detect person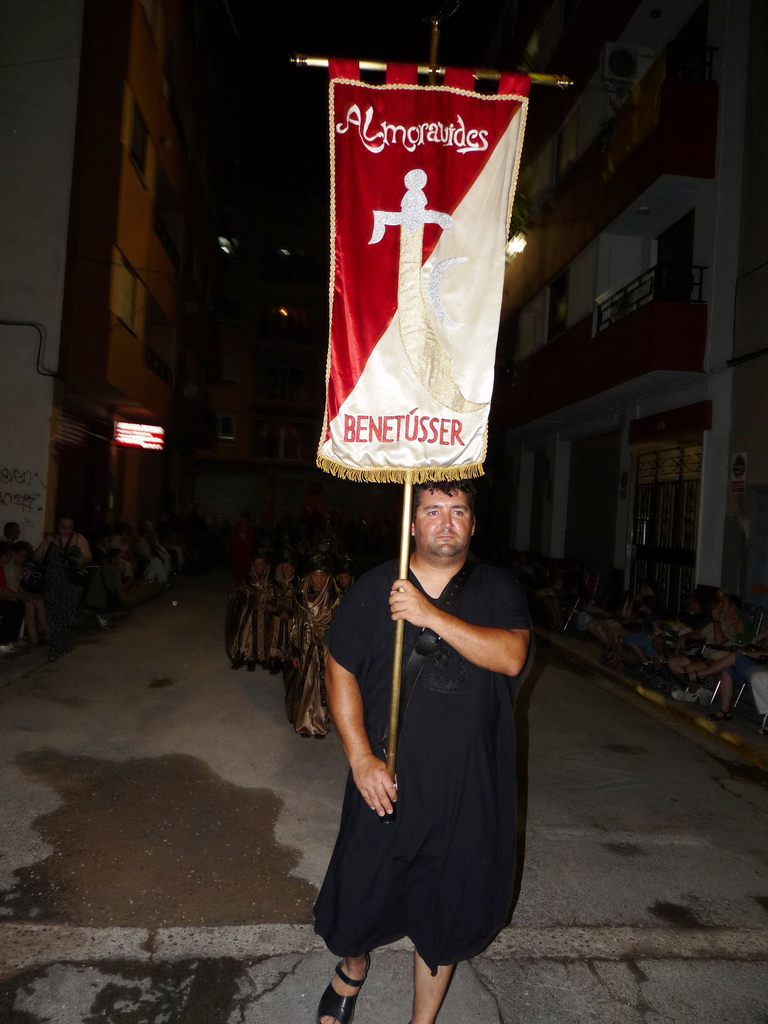
[x1=307, y1=454, x2=543, y2=1021]
